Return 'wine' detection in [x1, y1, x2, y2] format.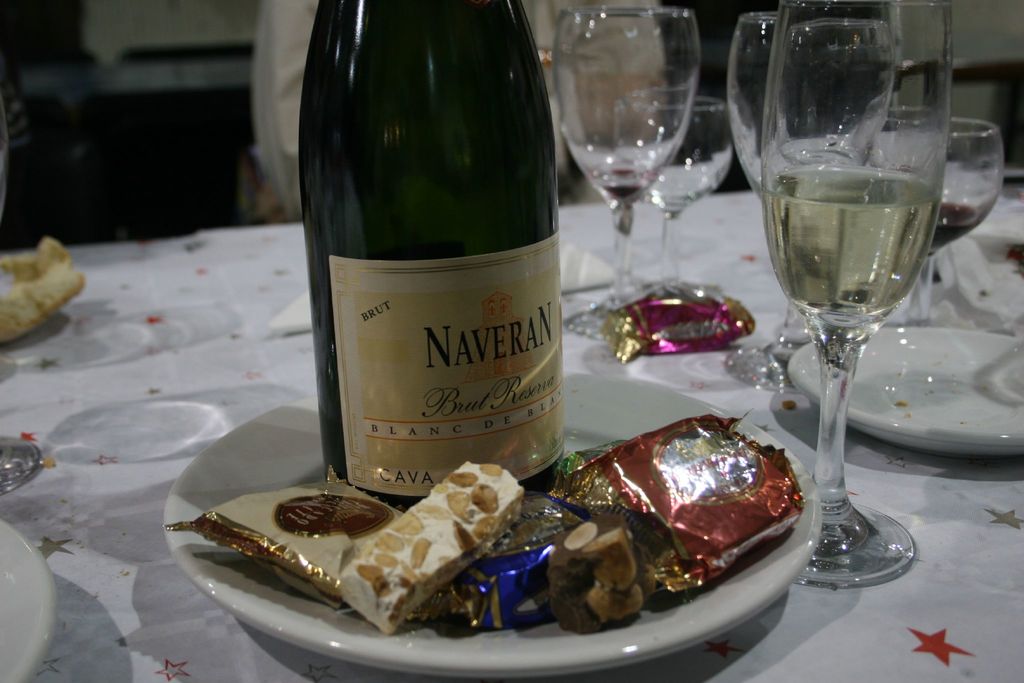
[595, 167, 657, 202].
